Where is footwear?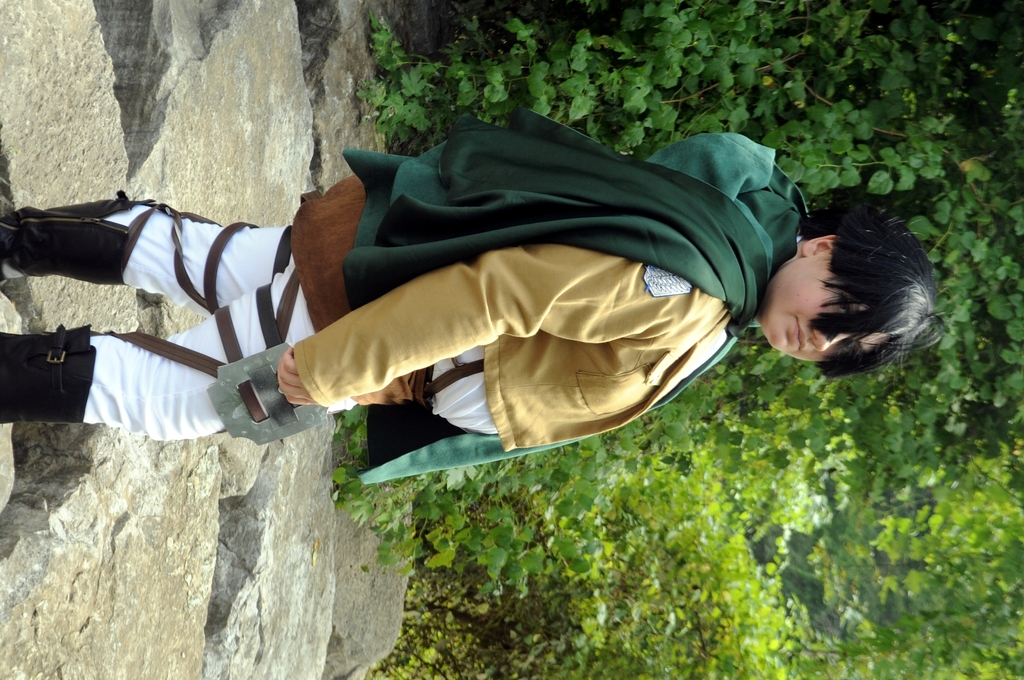
x1=0 y1=328 x2=97 y2=423.
